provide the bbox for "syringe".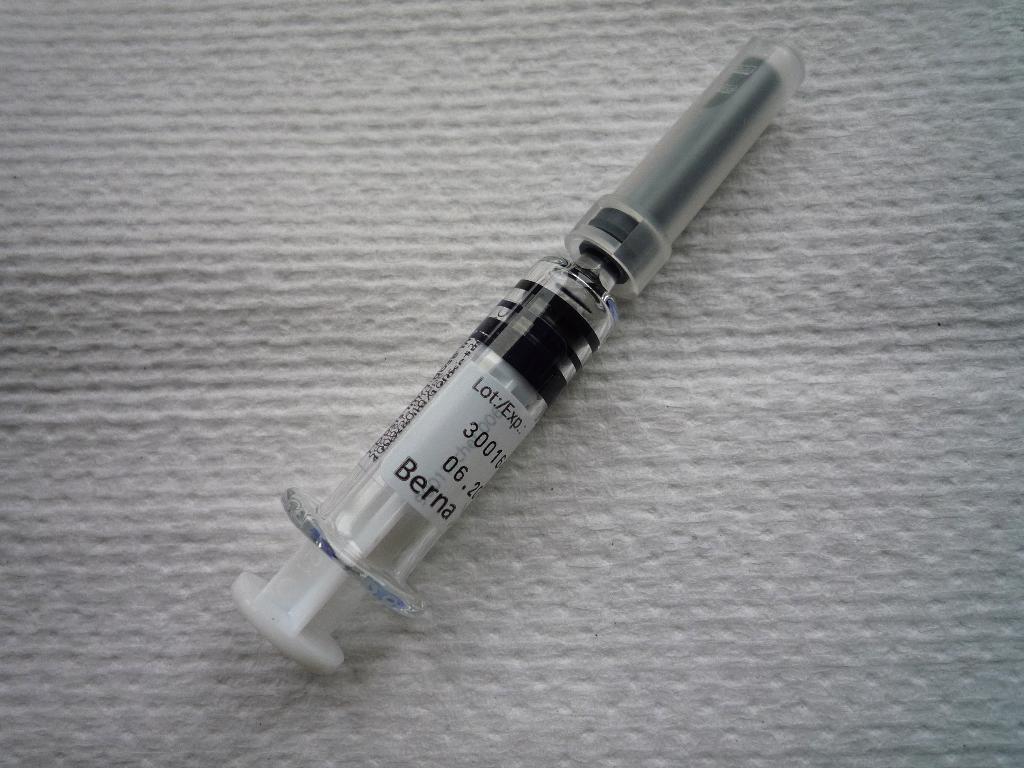
BBox(237, 32, 806, 682).
